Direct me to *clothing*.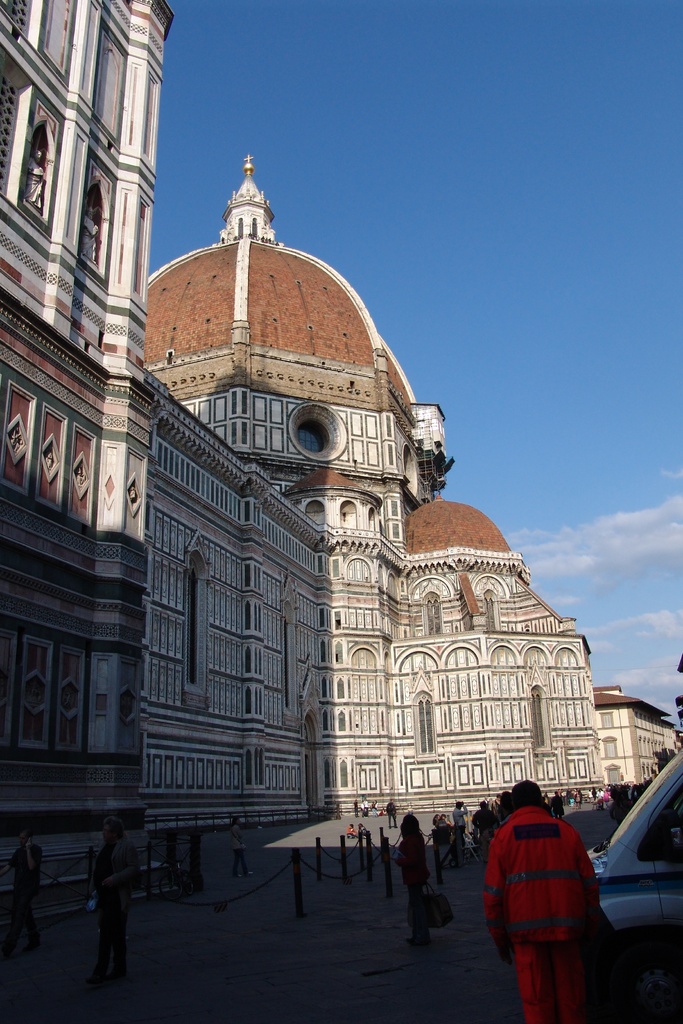
Direction: 9:848:40:935.
